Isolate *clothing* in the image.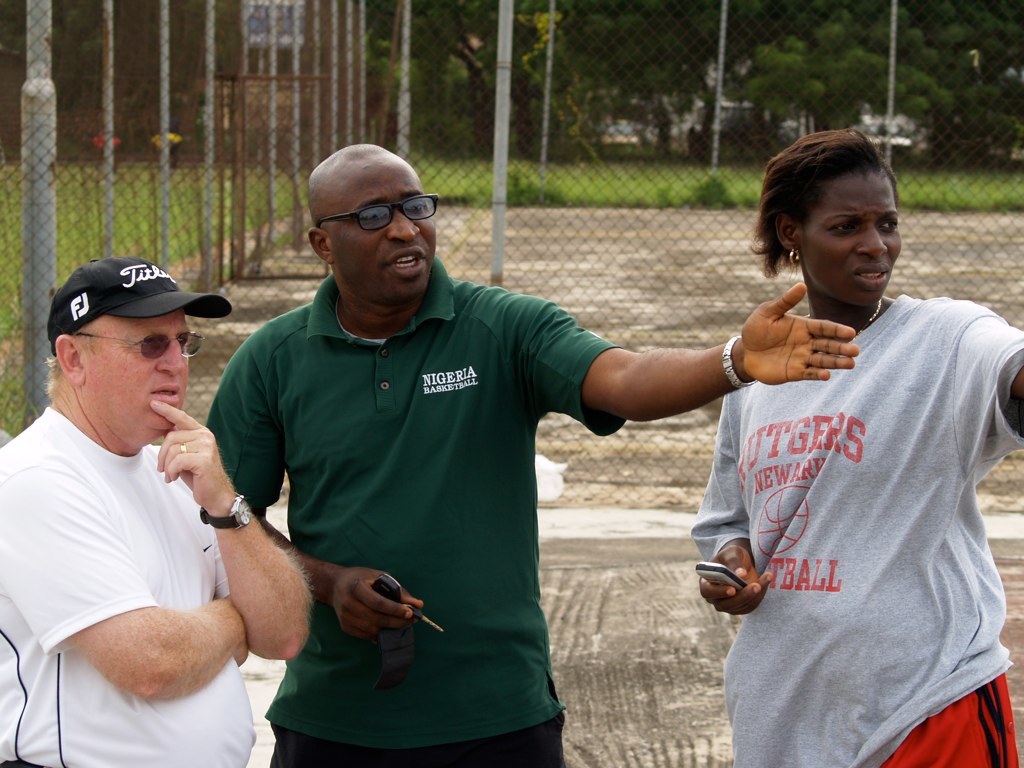
Isolated region: [left=0, top=404, right=259, bottom=767].
